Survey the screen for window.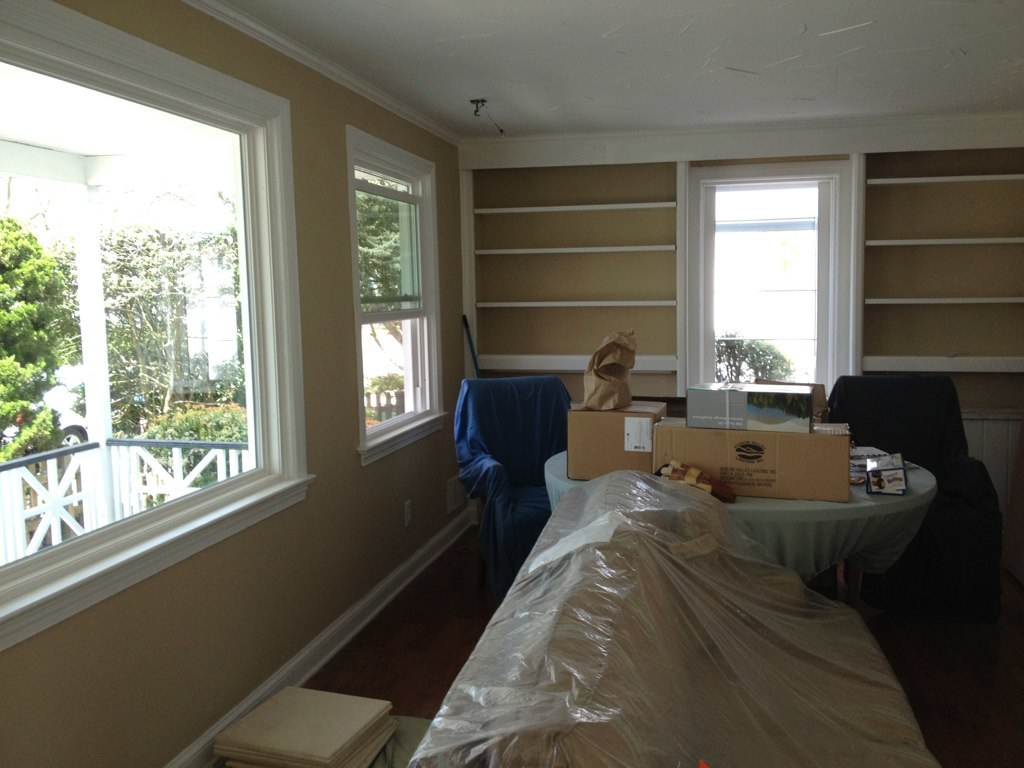
Survey found: [x1=0, y1=47, x2=284, y2=591].
